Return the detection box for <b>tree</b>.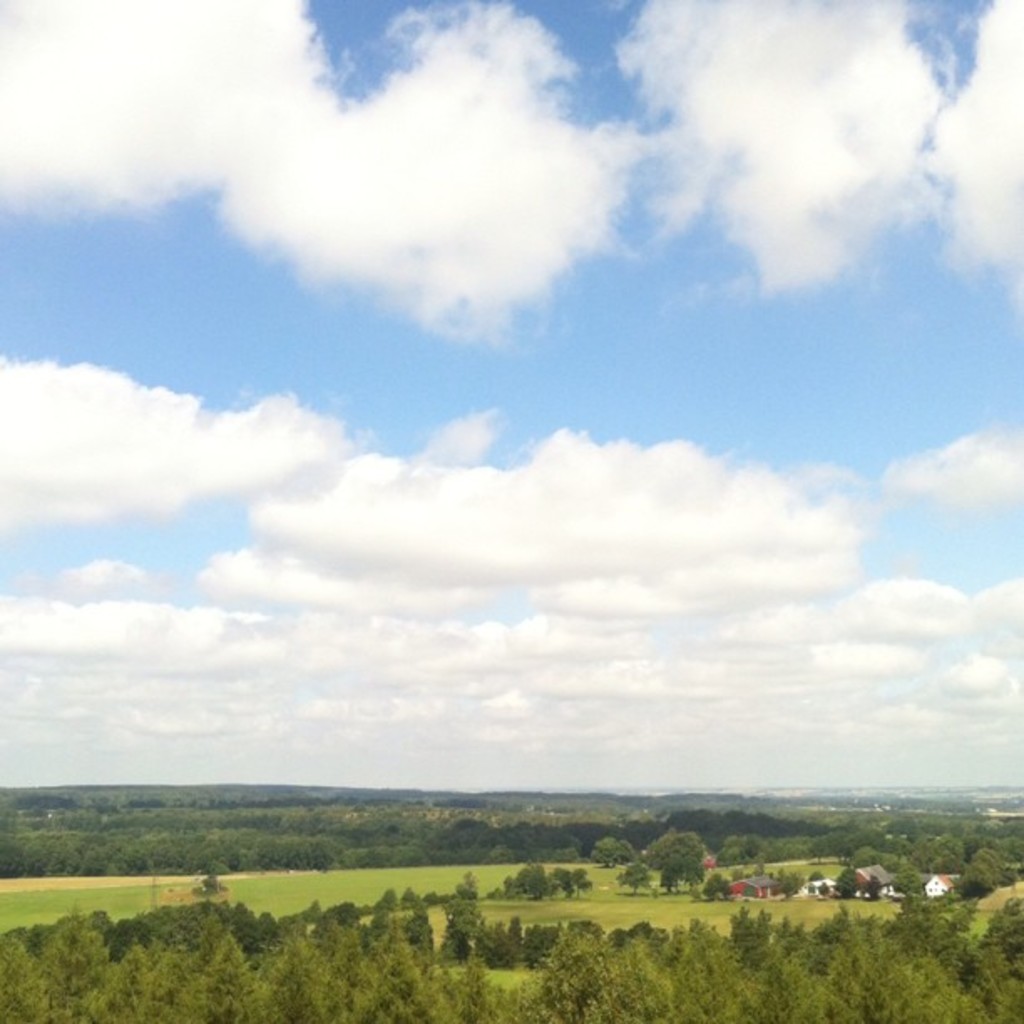
(843, 838, 912, 873).
